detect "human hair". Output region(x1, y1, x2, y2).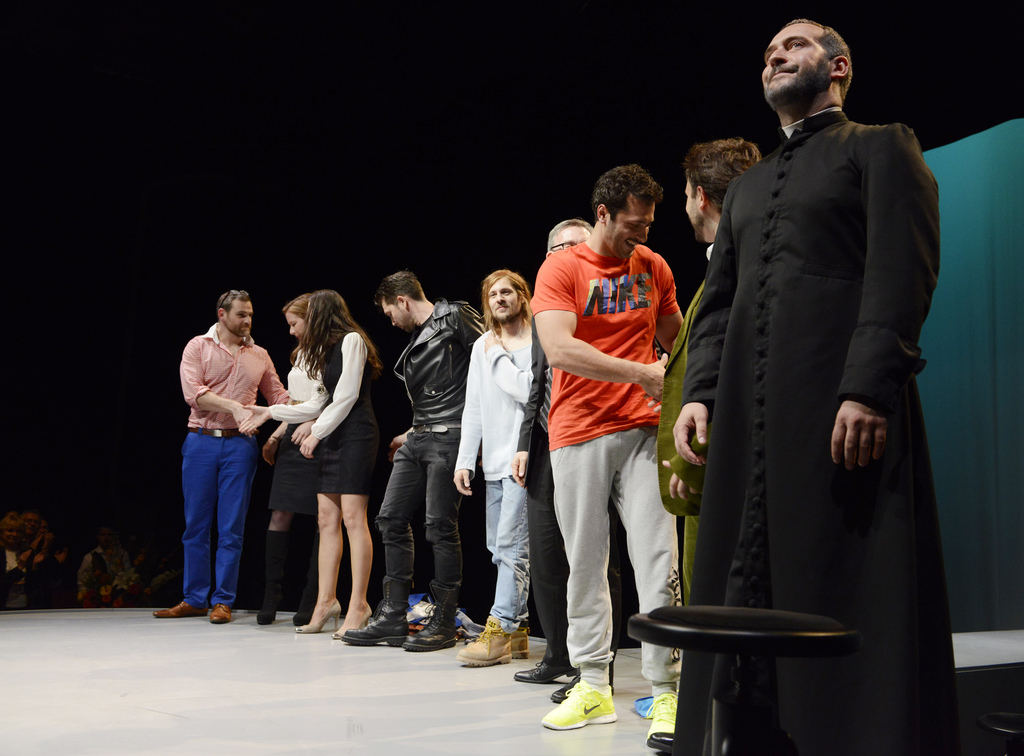
region(550, 219, 589, 248).
